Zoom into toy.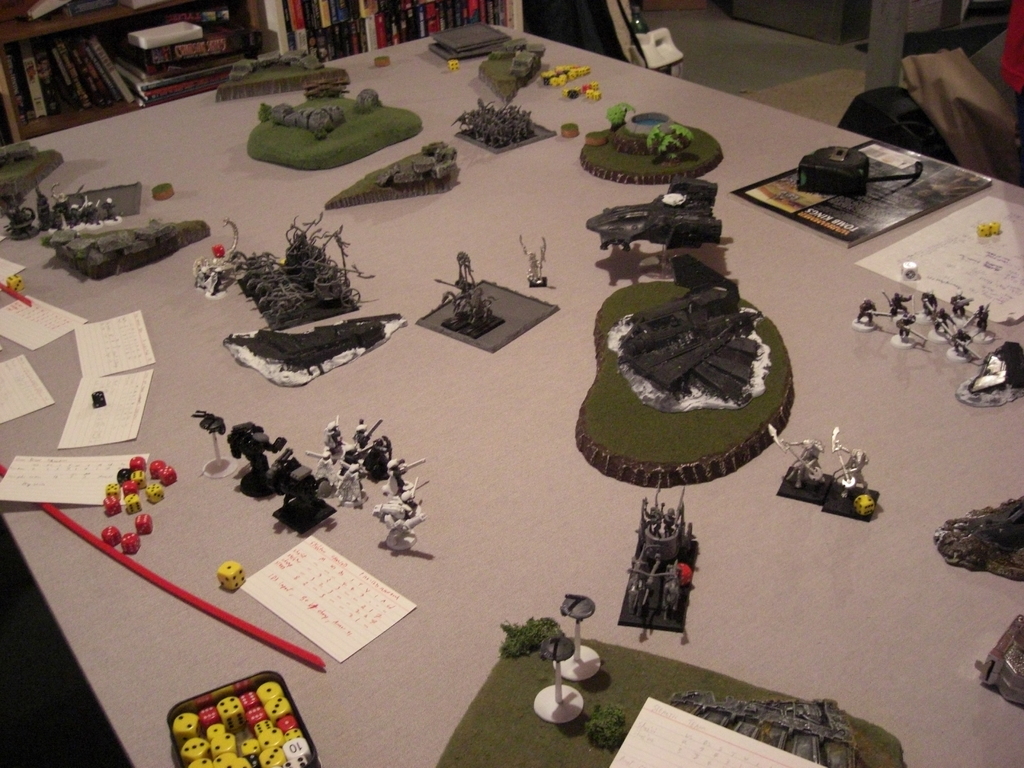
Zoom target: crop(950, 295, 969, 325).
